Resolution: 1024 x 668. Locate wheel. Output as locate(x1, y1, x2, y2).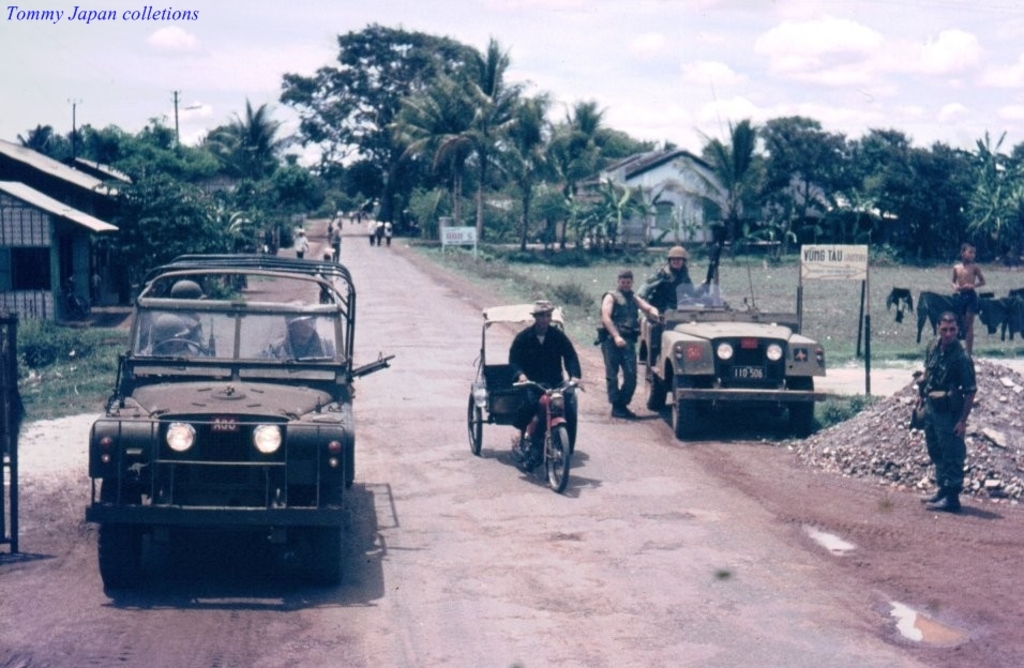
locate(466, 392, 486, 455).
